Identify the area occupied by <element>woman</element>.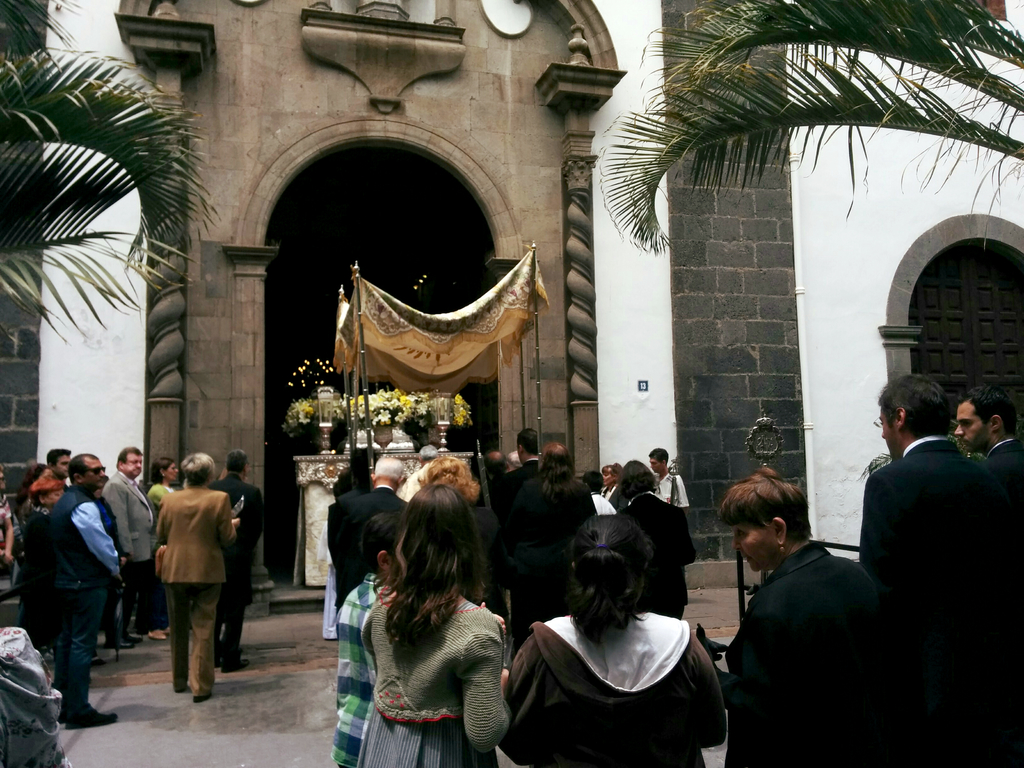
Area: {"left": 138, "top": 455, "right": 186, "bottom": 524}.
